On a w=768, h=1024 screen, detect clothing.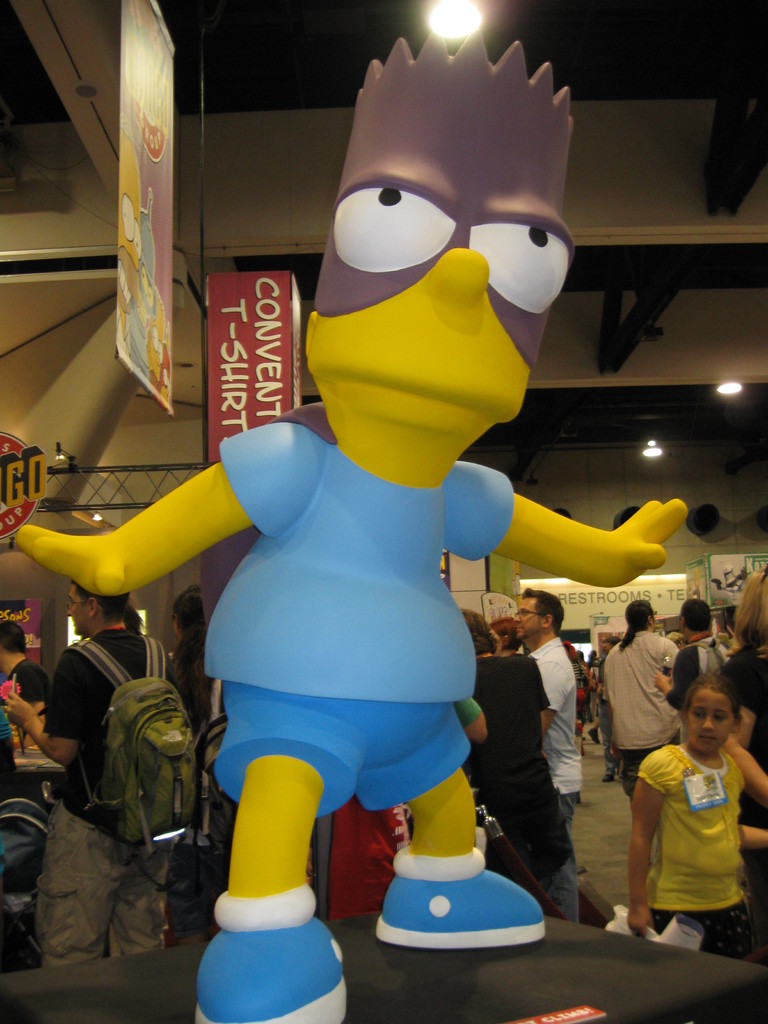
crop(465, 652, 580, 925).
